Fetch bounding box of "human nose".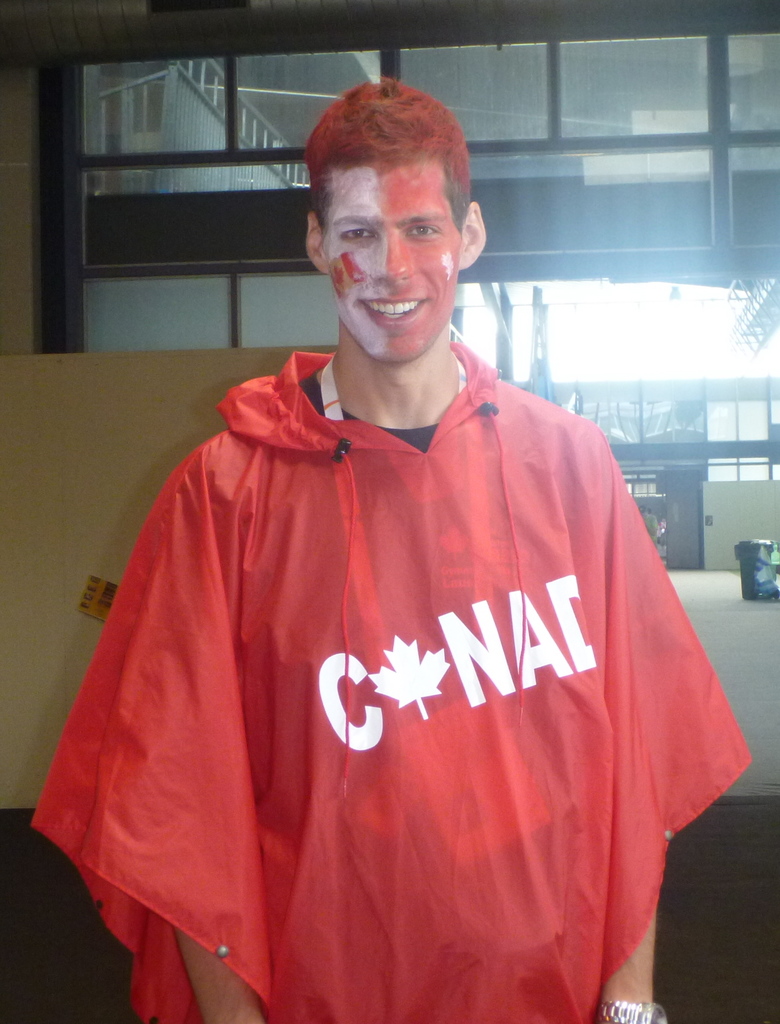
Bbox: pyautogui.locateOnScreen(373, 230, 421, 282).
